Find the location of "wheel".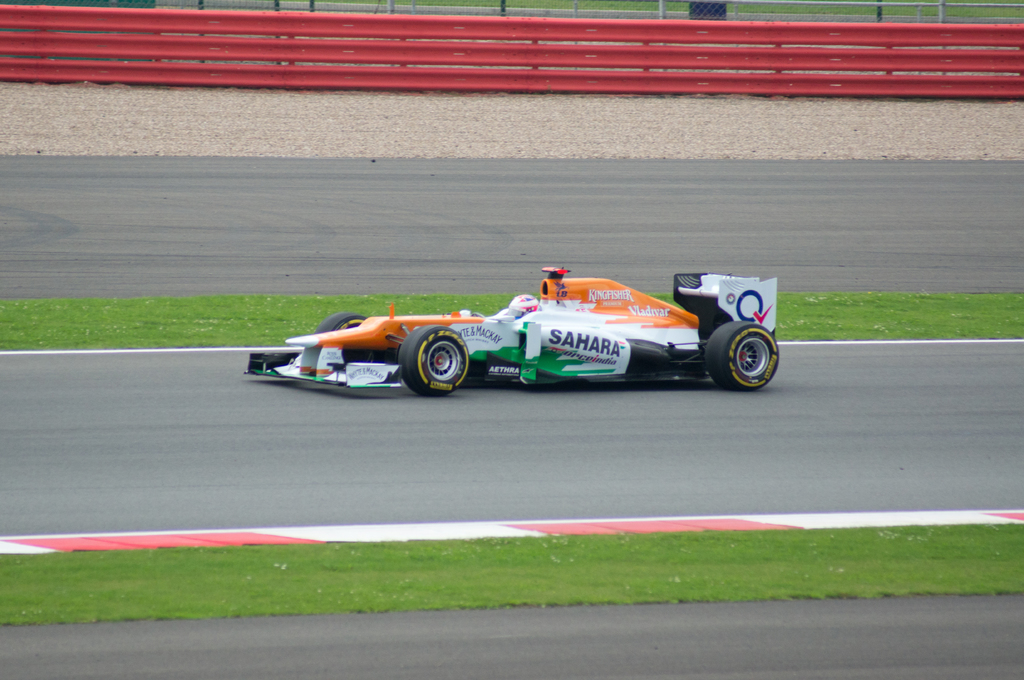
Location: pyautogui.locateOnScreen(314, 312, 364, 333).
